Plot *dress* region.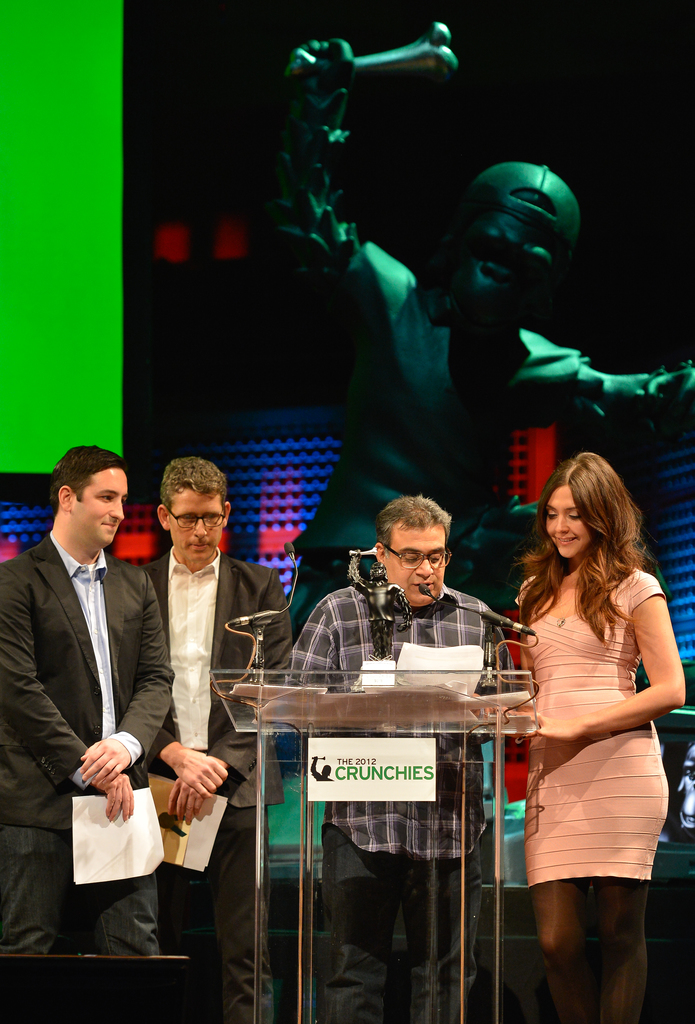
Plotted at <region>513, 567, 671, 889</region>.
